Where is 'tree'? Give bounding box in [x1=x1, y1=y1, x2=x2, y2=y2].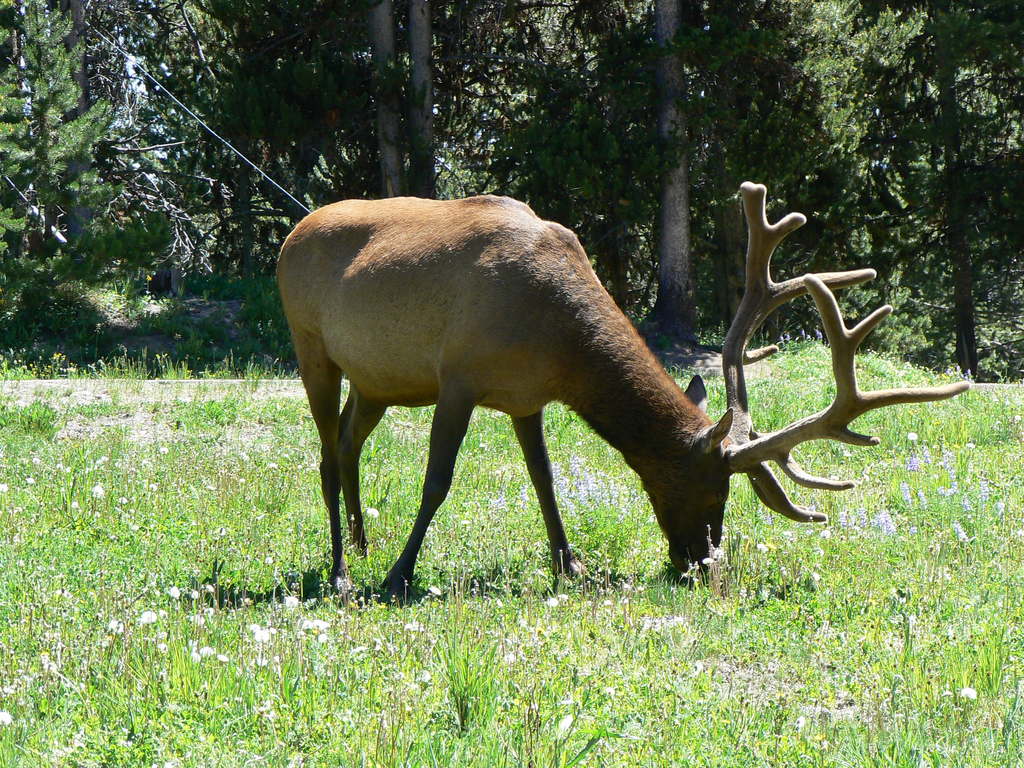
[x1=0, y1=0, x2=819, y2=376].
